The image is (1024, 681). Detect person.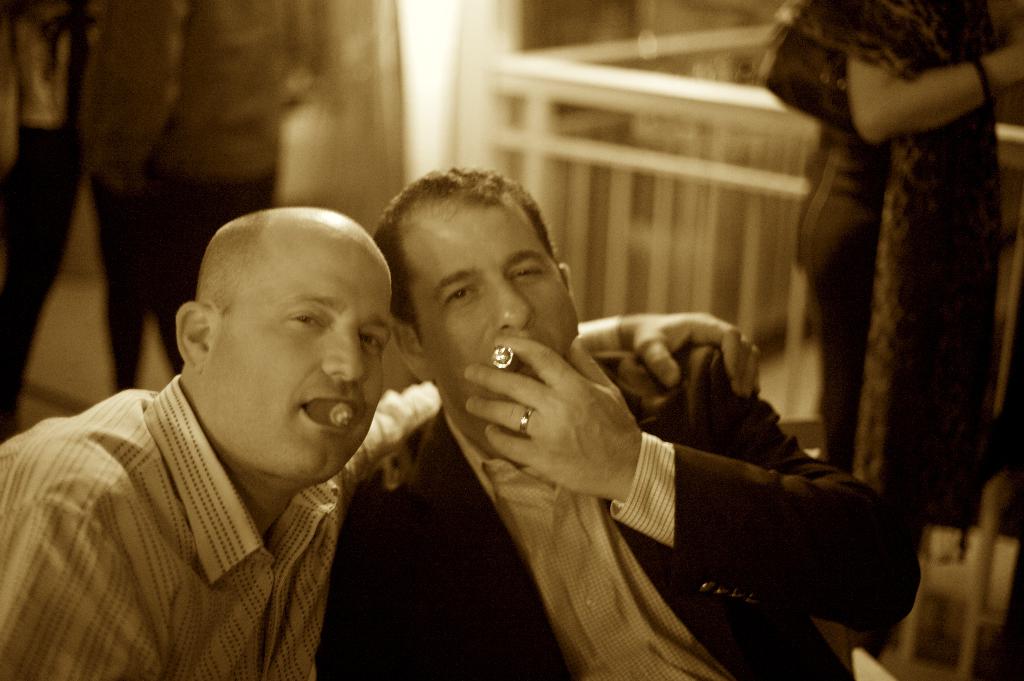
Detection: detection(0, 206, 762, 680).
